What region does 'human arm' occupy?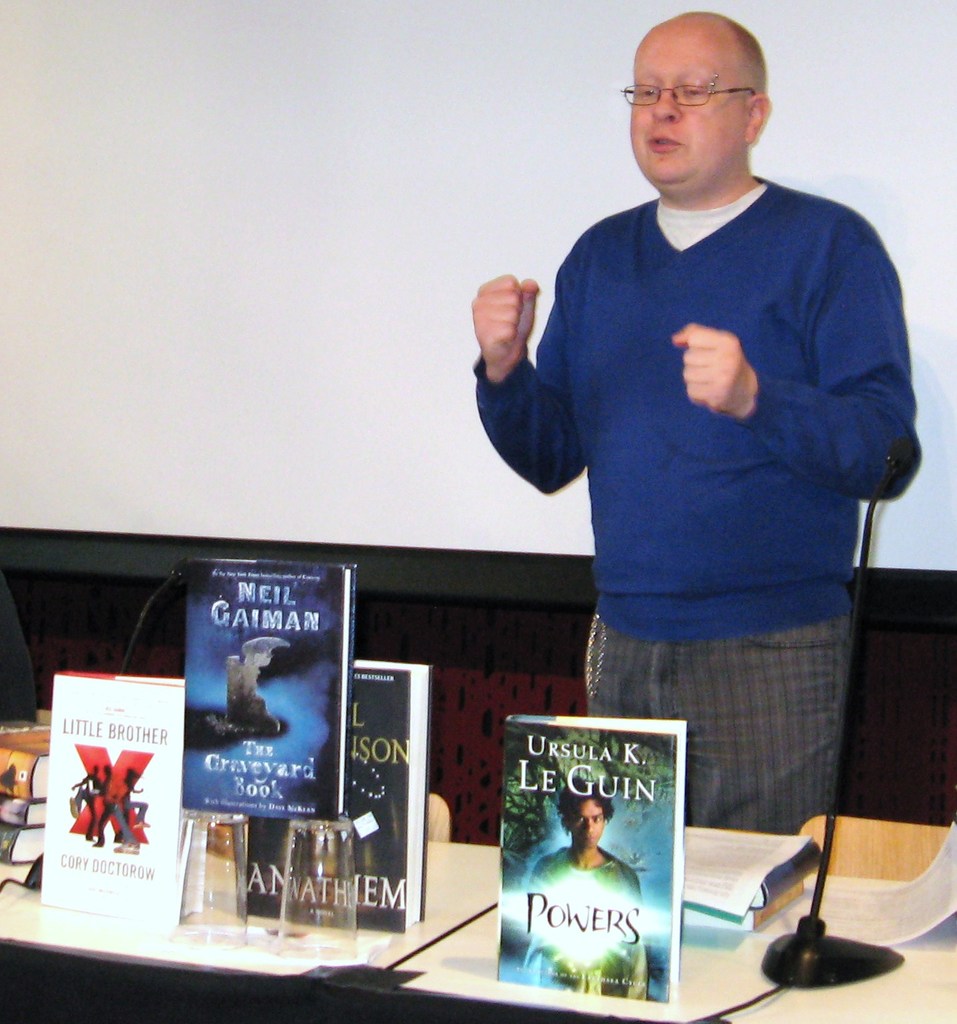
rect(500, 241, 584, 480).
